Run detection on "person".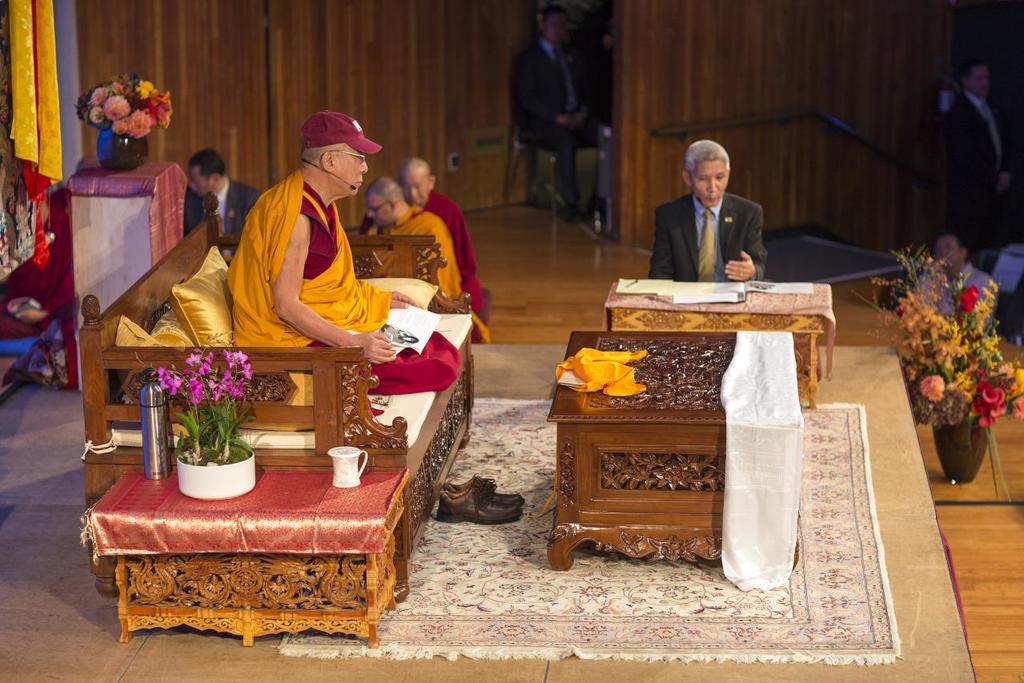
Result: (x1=355, y1=155, x2=485, y2=311).
